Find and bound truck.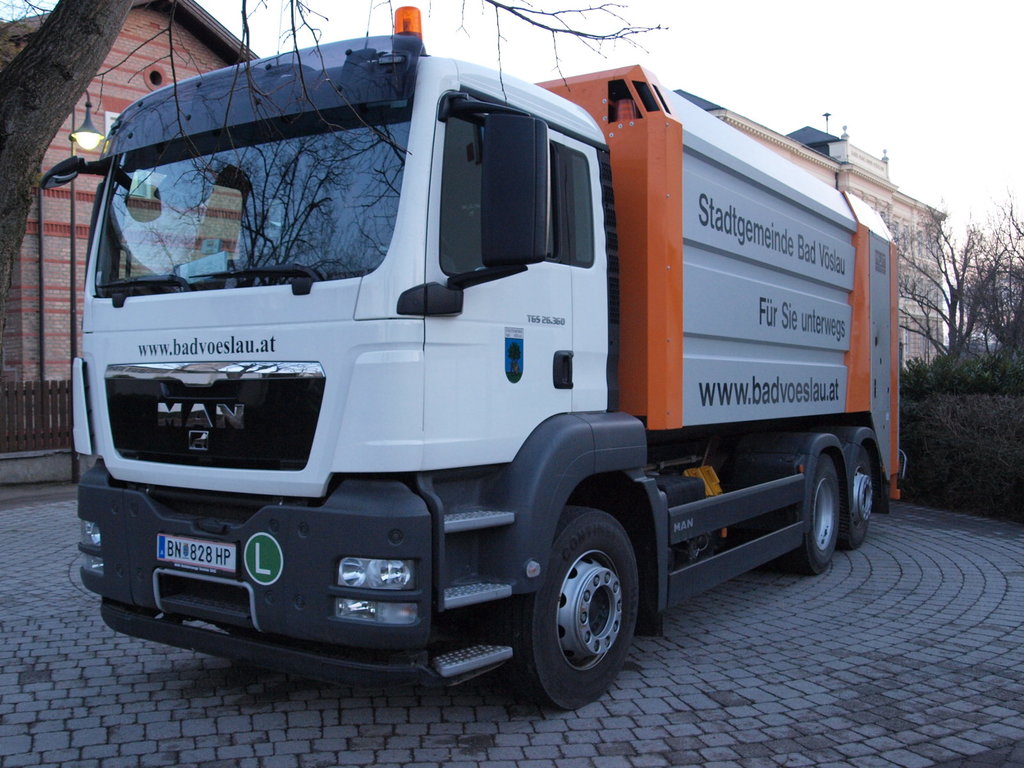
Bound: detection(41, 3, 914, 723).
